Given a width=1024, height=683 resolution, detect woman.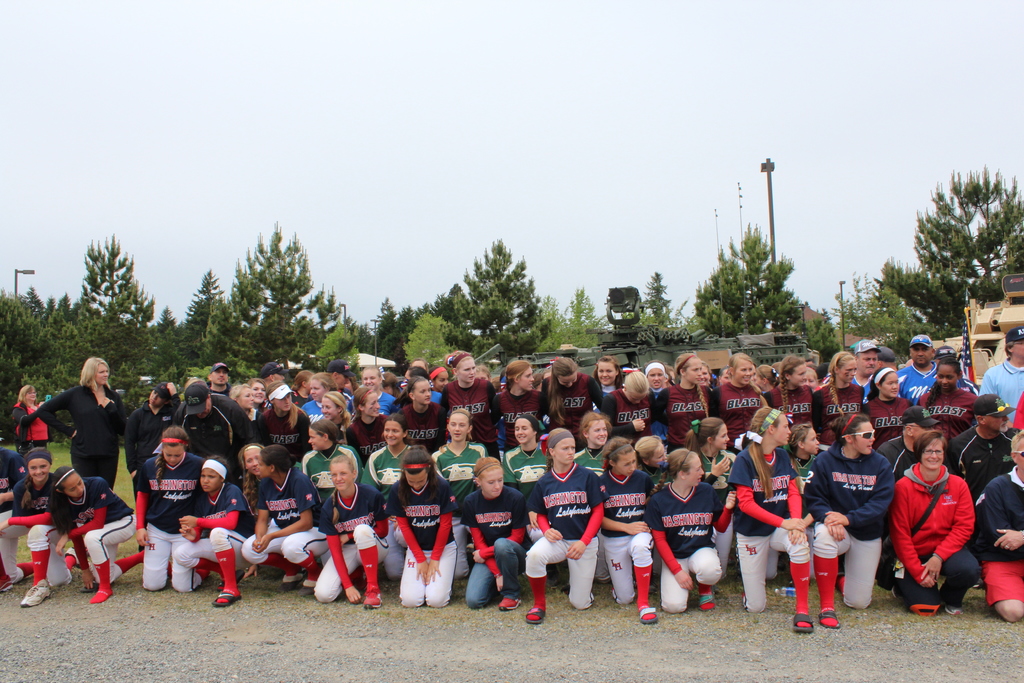
497/358/542/450.
